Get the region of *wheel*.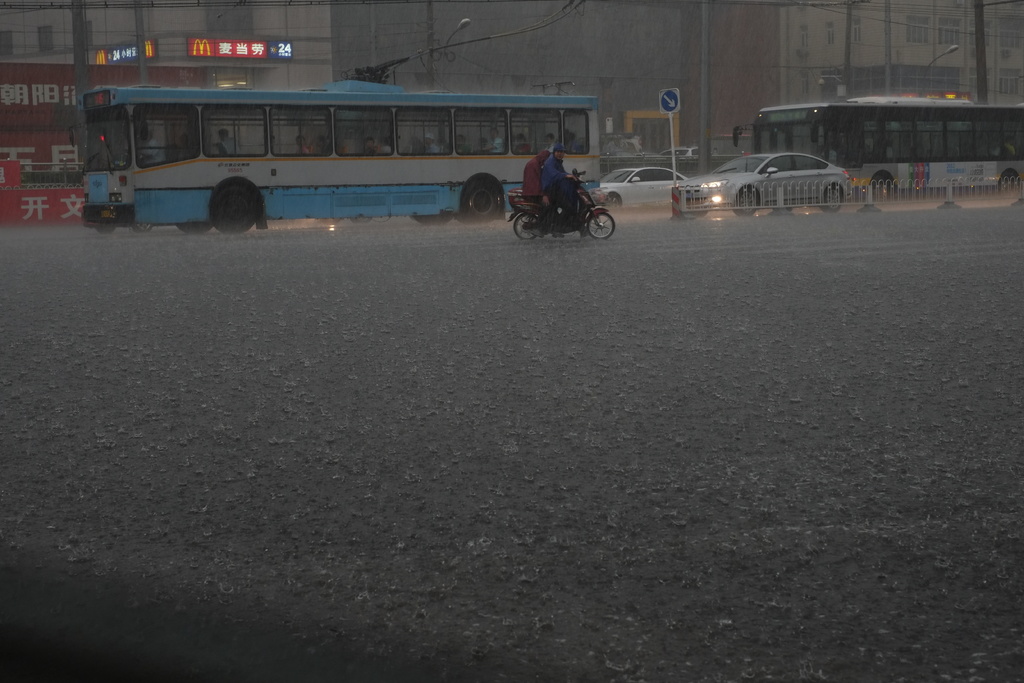
<region>455, 209, 476, 229</region>.
